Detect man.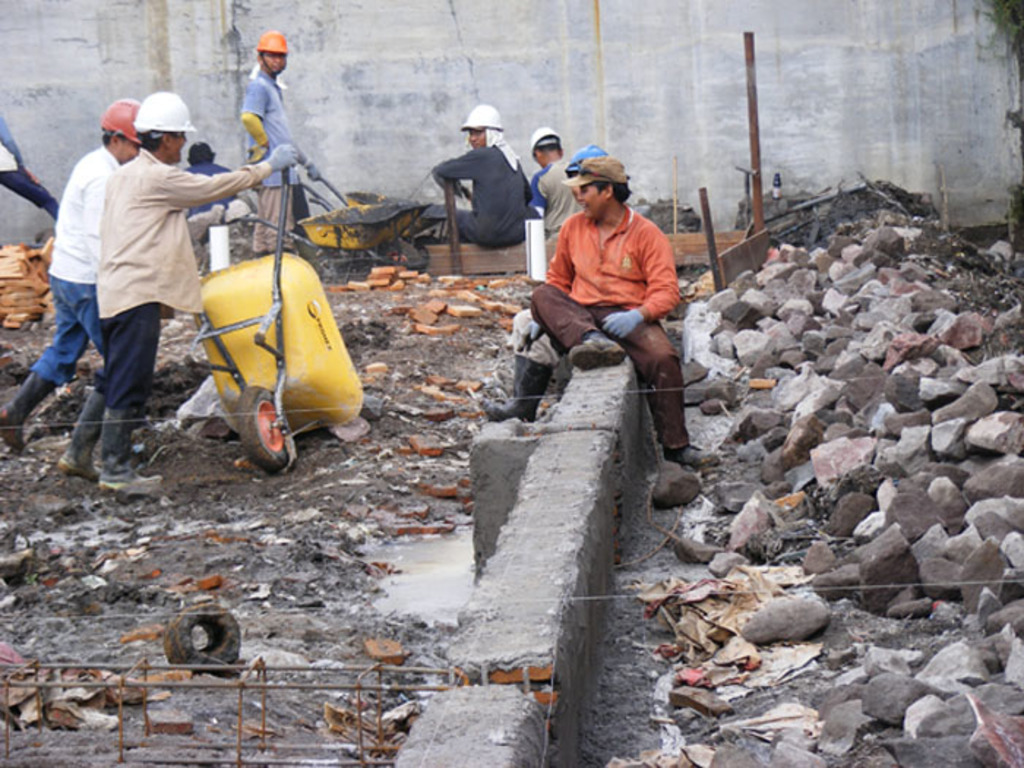
Detected at 56,82,303,489.
